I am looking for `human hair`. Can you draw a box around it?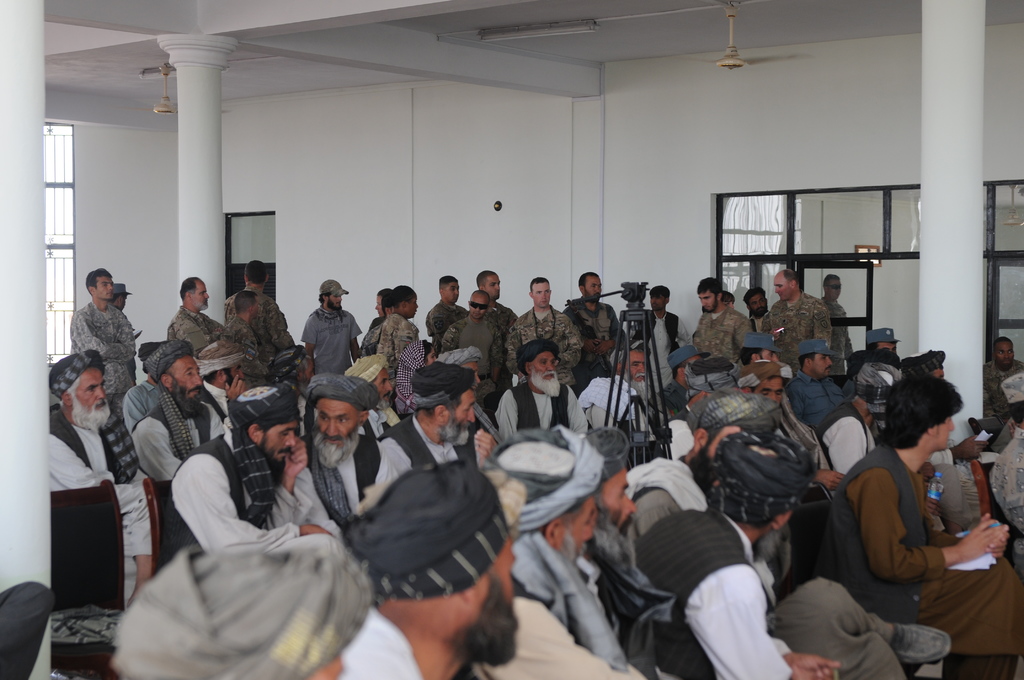
Sure, the bounding box is bbox=(797, 354, 817, 368).
